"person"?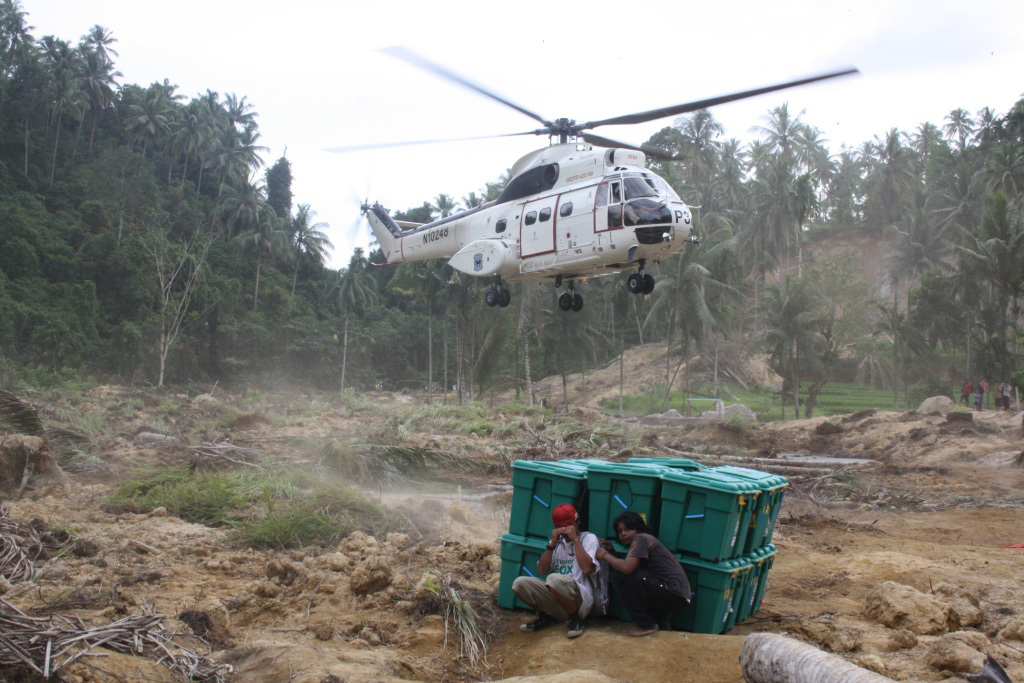
[610, 529, 693, 633]
